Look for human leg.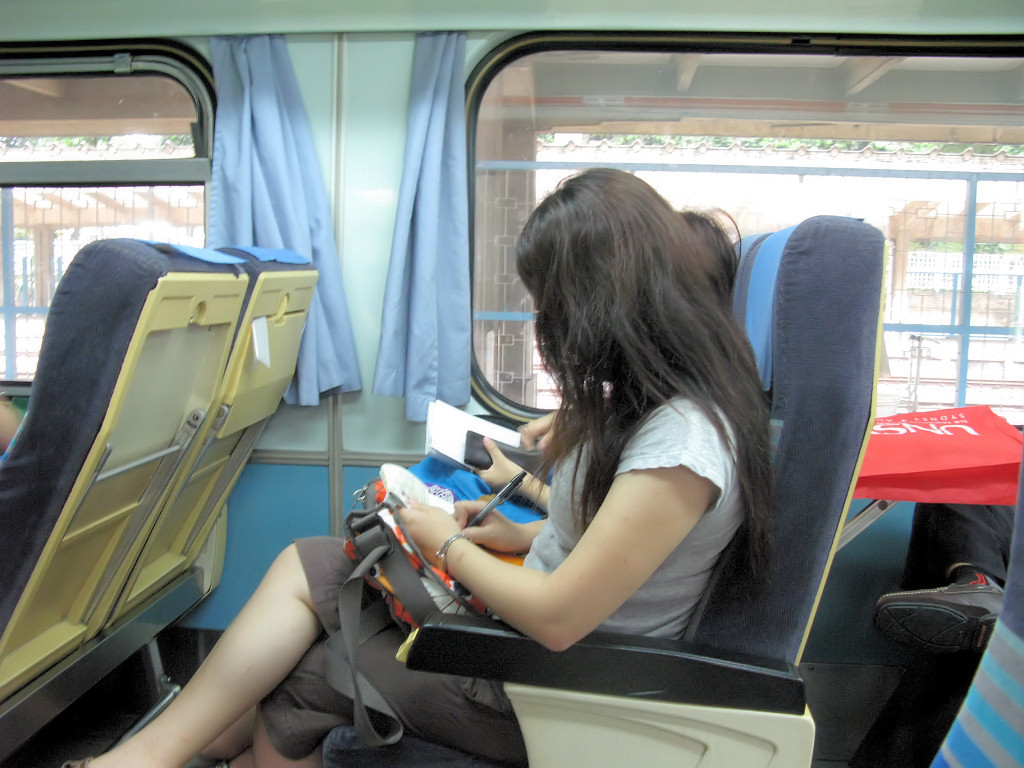
Found: {"x1": 56, "y1": 545, "x2": 316, "y2": 767}.
